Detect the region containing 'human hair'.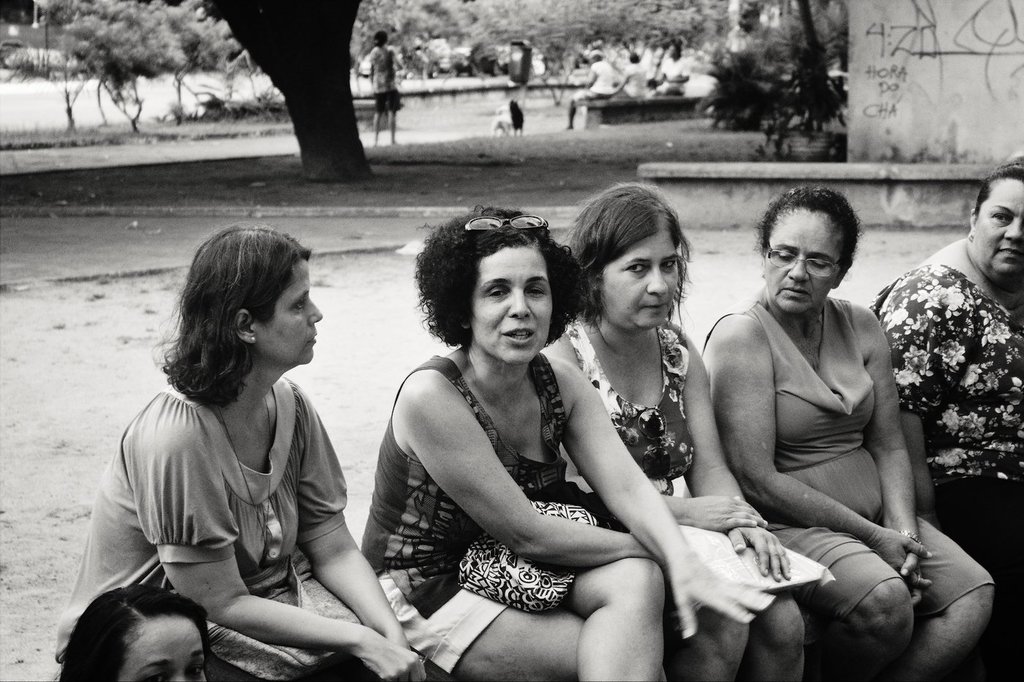
left=972, top=162, right=1023, bottom=211.
